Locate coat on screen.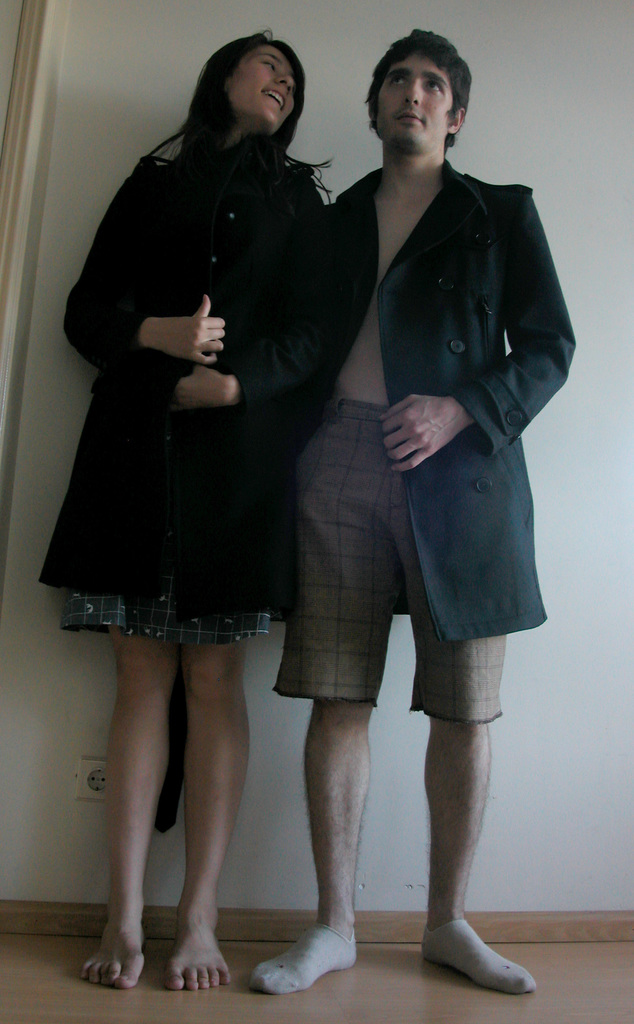
On screen at [x1=257, y1=146, x2=581, y2=616].
